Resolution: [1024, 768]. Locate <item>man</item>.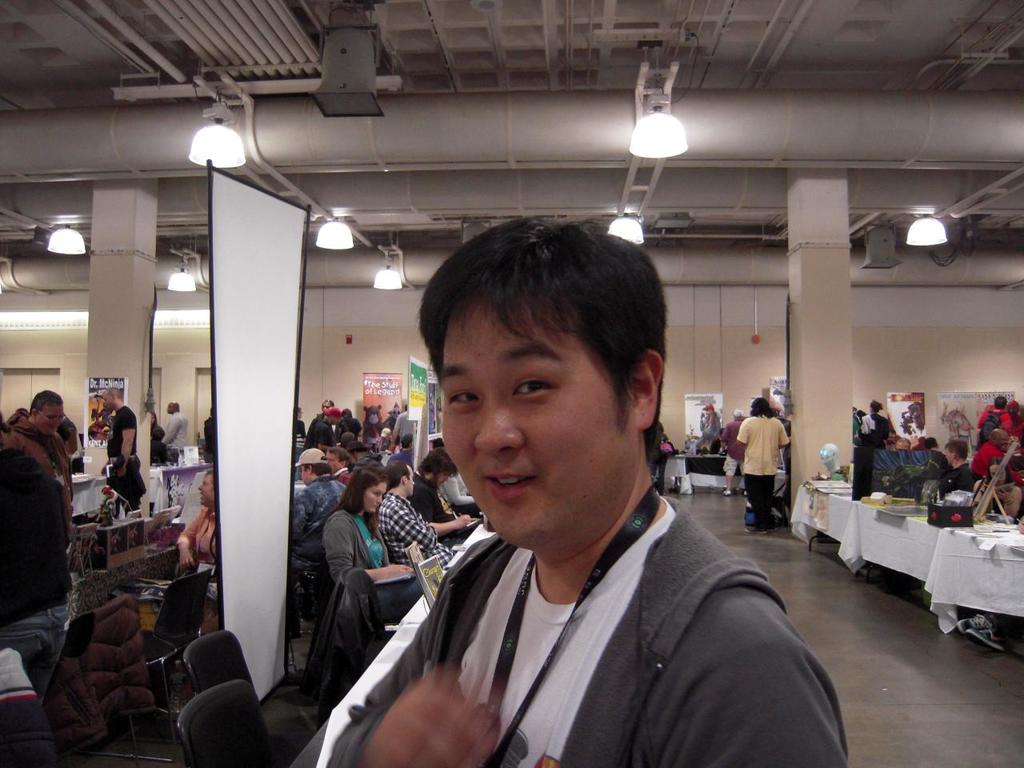
crop(411, 450, 475, 538).
